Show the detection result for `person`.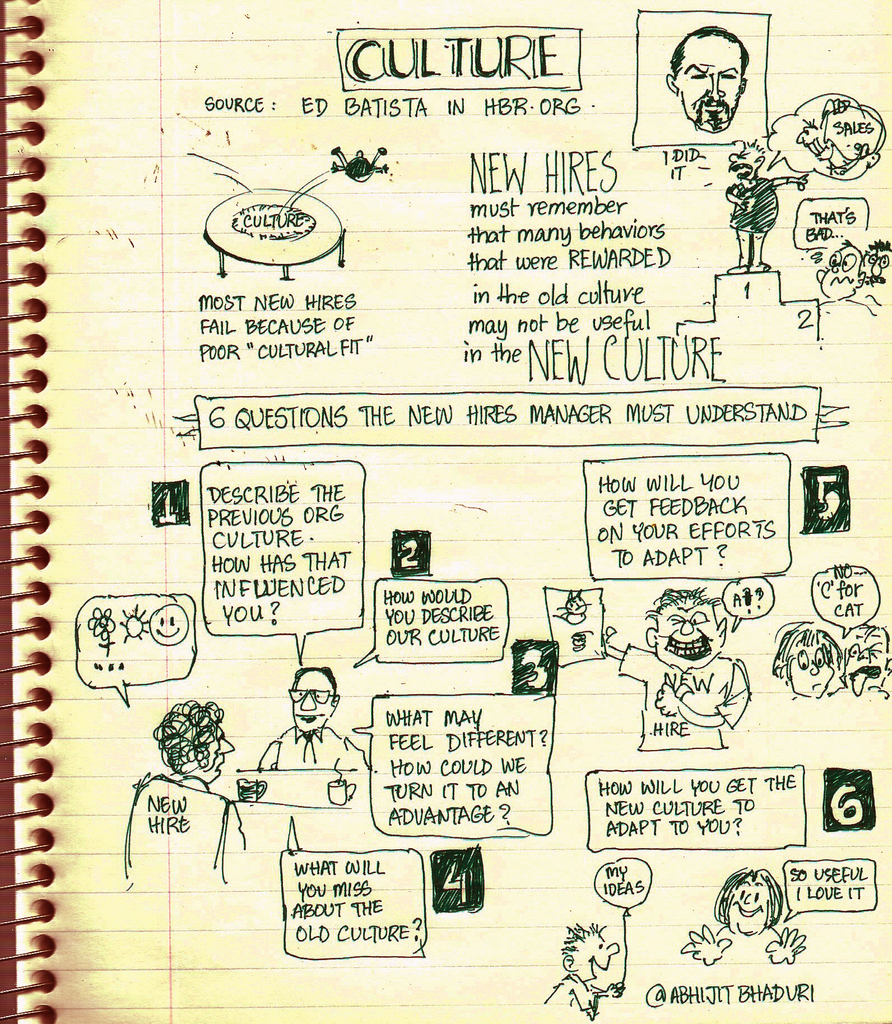
{"left": 538, "top": 918, "right": 626, "bottom": 1016}.
